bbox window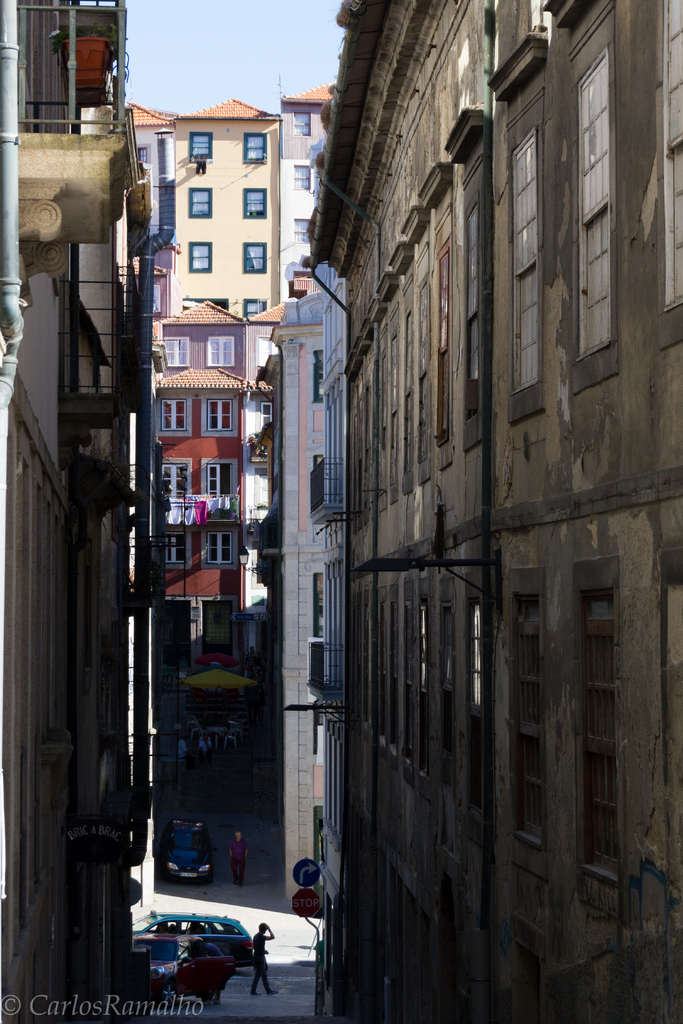
select_region(209, 332, 231, 371)
